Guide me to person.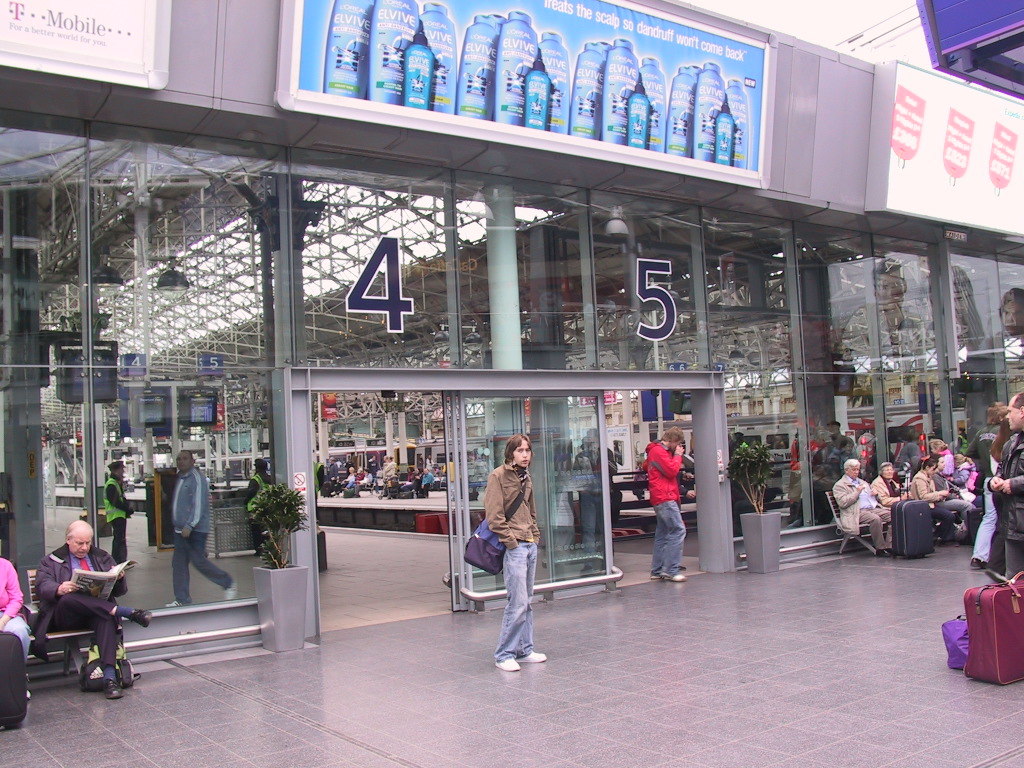
Guidance: 636, 424, 686, 582.
